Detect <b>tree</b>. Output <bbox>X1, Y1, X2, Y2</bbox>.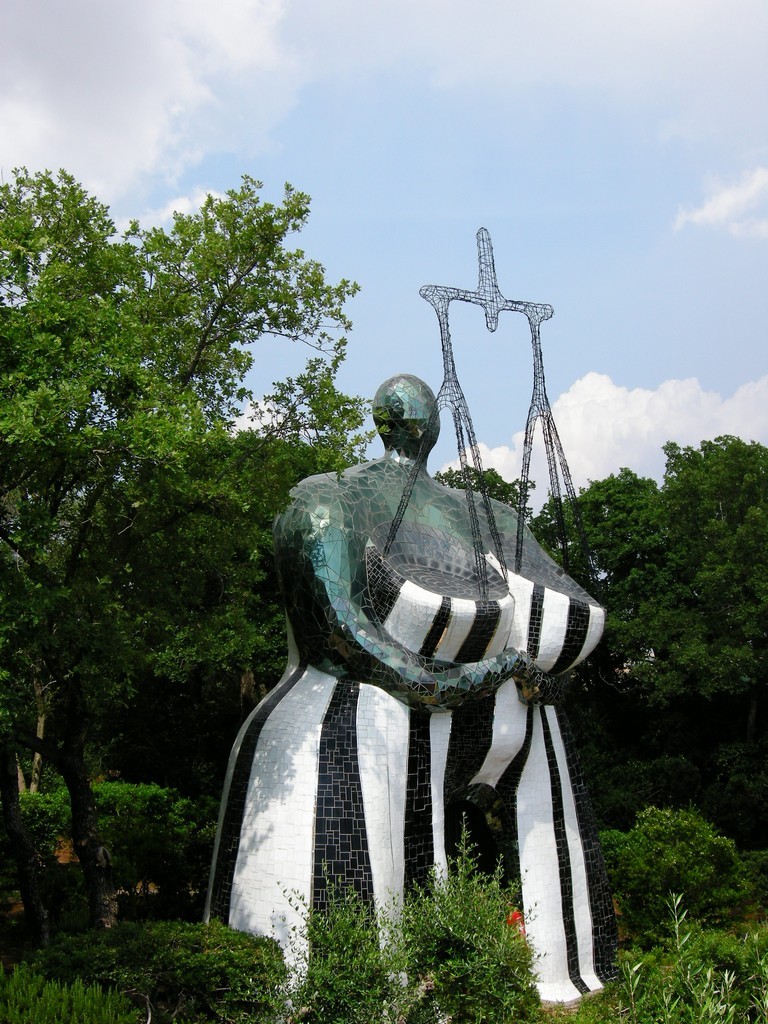
<bbox>17, 185, 277, 920</bbox>.
